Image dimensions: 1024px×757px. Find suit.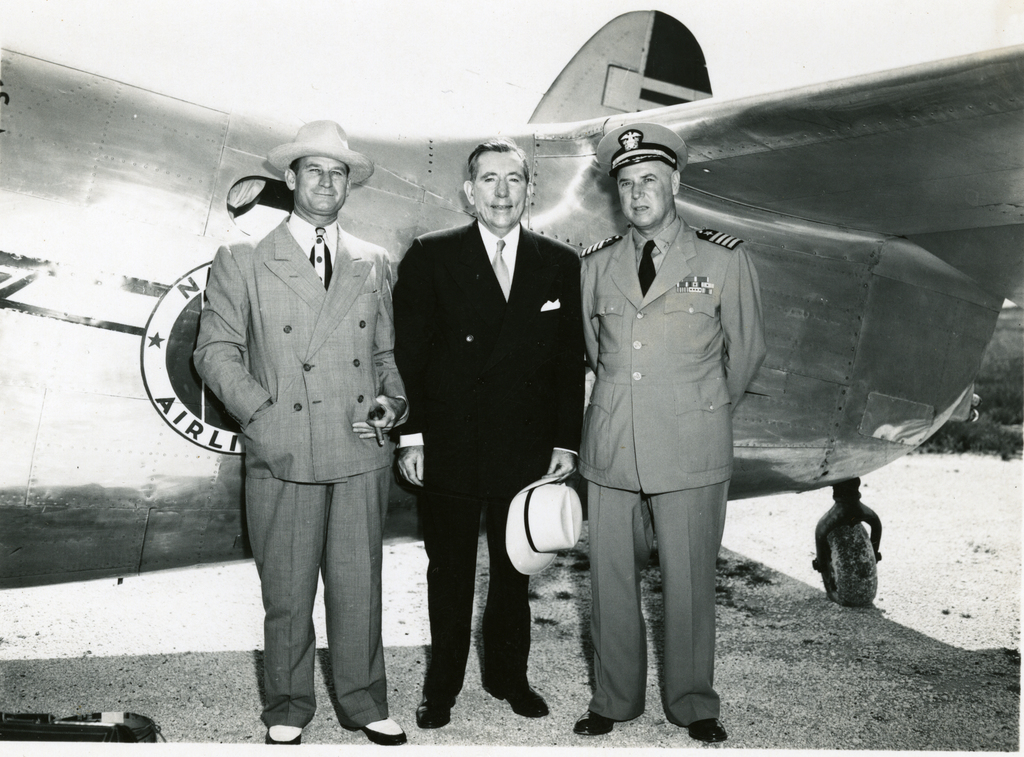
{"x1": 581, "y1": 202, "x2": 767, "y2": 724}.
